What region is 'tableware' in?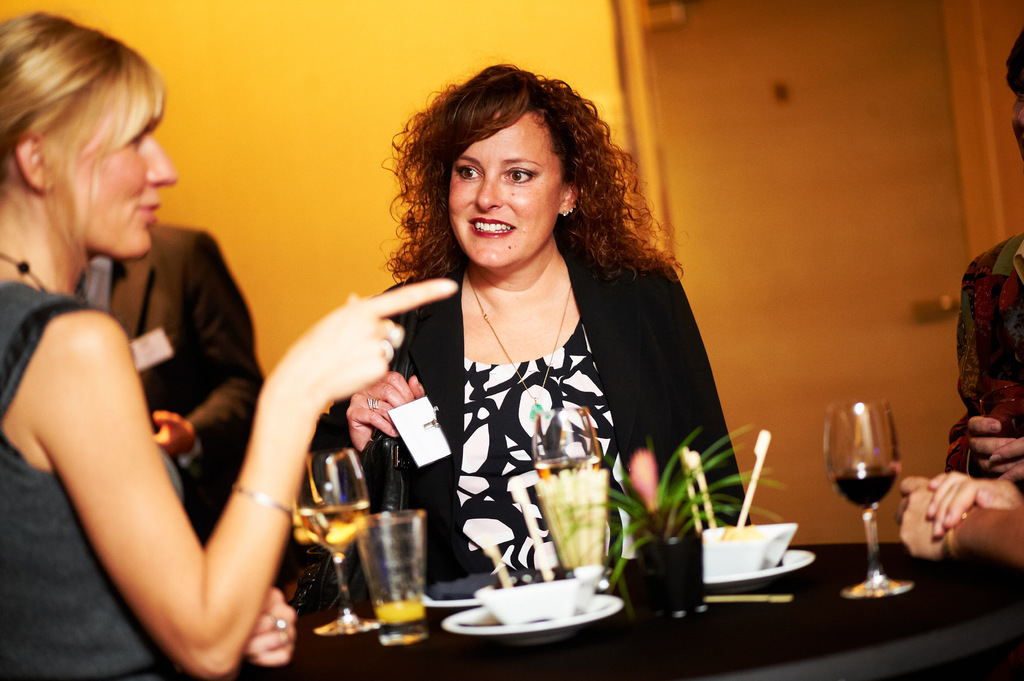
l=349, t=509, r=426, b=627.
